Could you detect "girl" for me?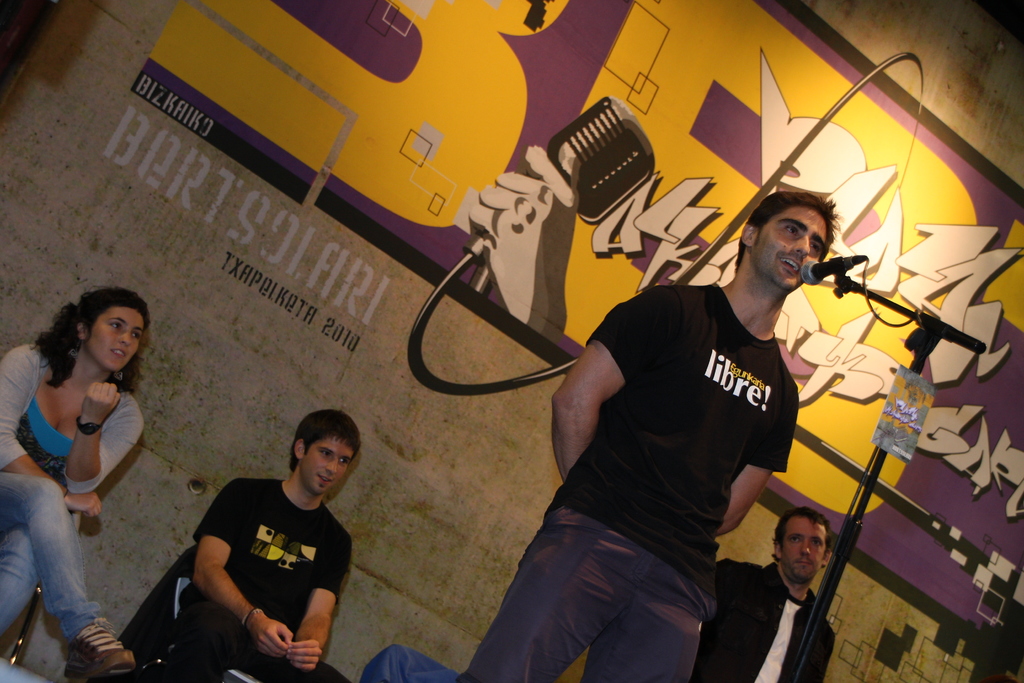
Detection result: {"x1": 0, "y1": 286, "x2": 152, "y2": 682}.
